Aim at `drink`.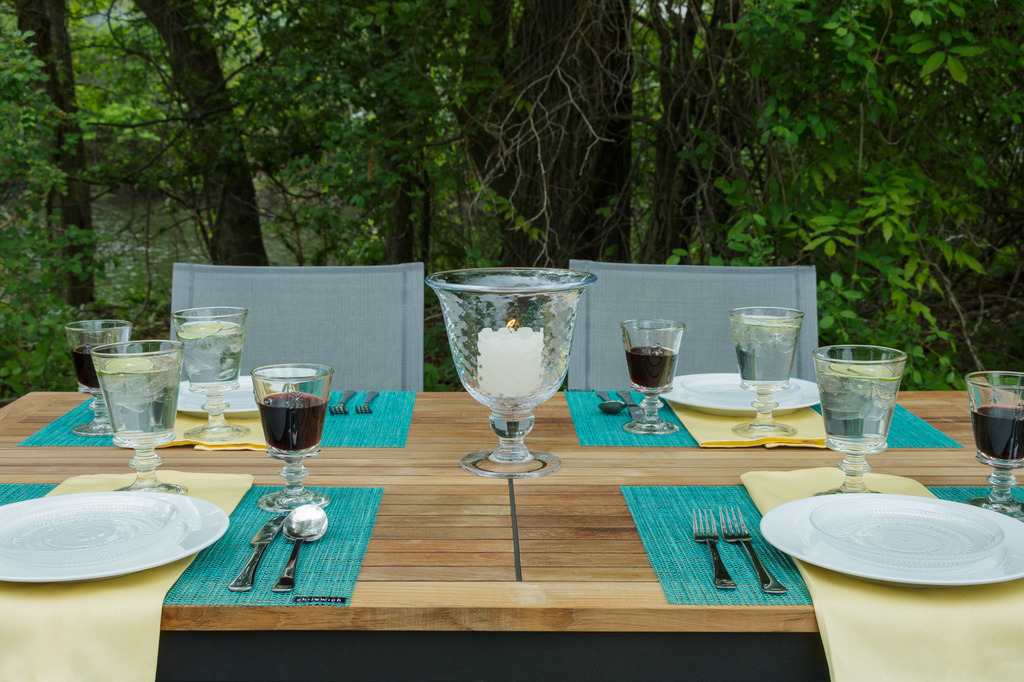
Aimed at [182, 329, 249, 388].
